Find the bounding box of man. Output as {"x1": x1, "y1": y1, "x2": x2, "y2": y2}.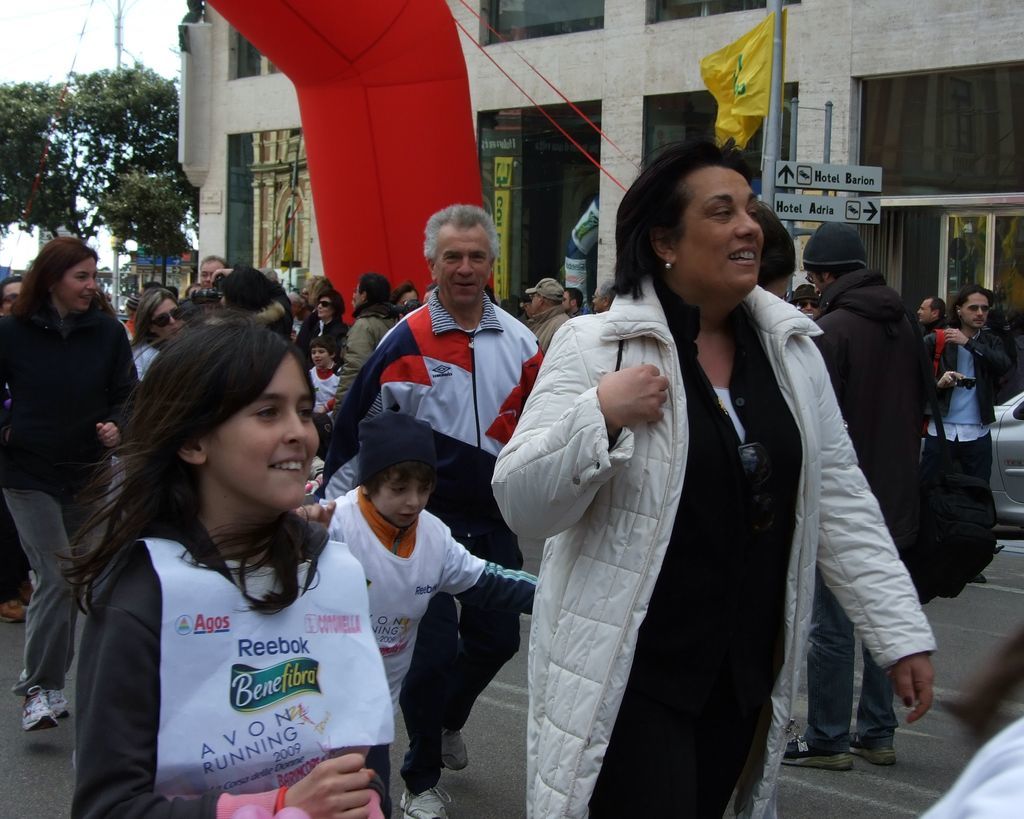
{"x1": 786, "y1": 280, "x2": 828, "y2": 324}.
